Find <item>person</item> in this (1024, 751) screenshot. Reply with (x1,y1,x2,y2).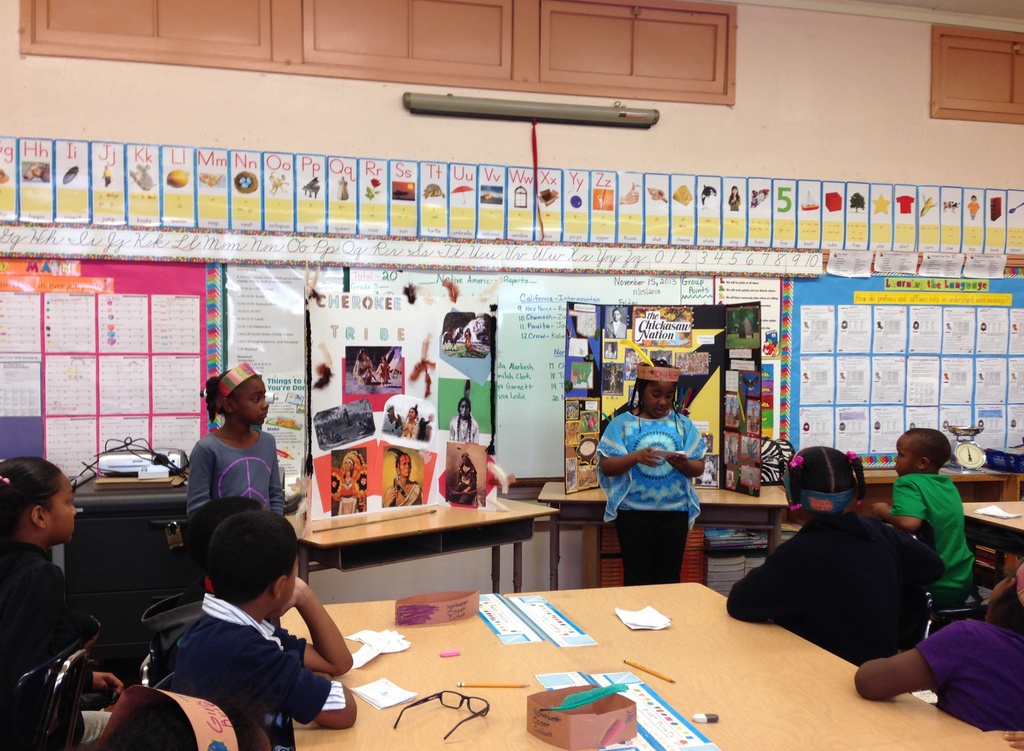
(451,396,483,447).
